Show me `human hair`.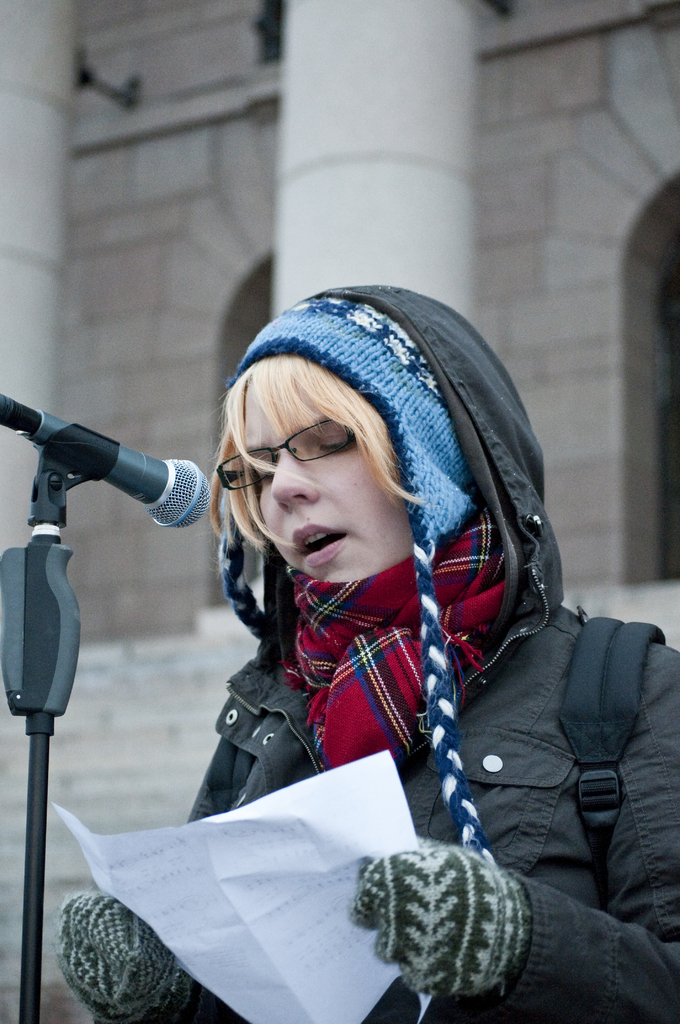
`human hair` is here: {"x1": 200, "y1": 342, "x2": 429, "y2": 555}.
